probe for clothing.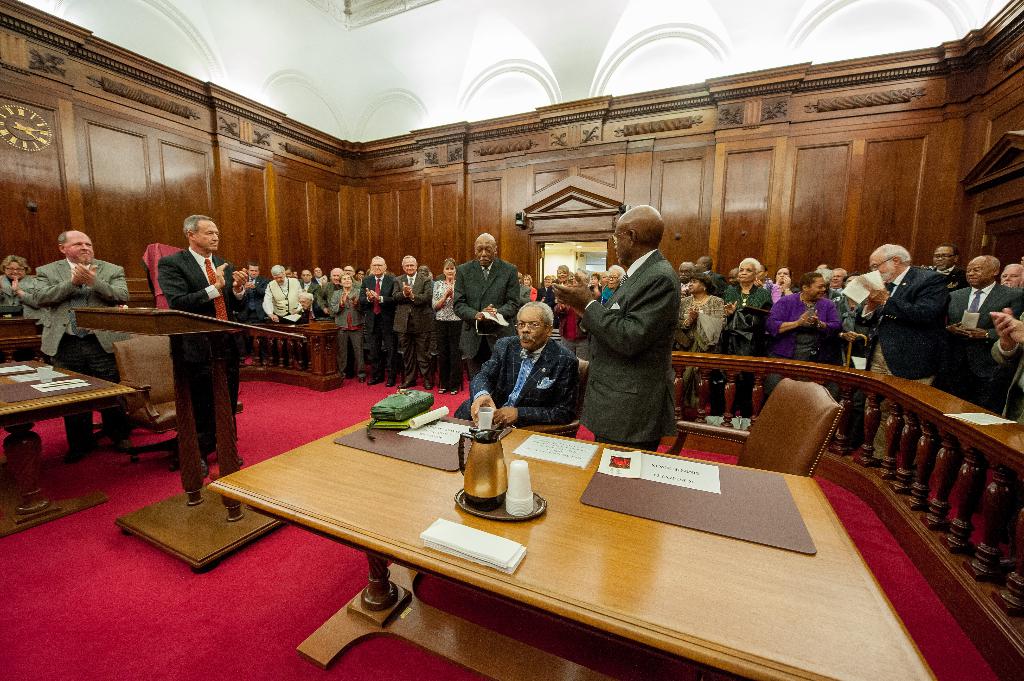
Probe result: box=[264, 280, 310, 316].
